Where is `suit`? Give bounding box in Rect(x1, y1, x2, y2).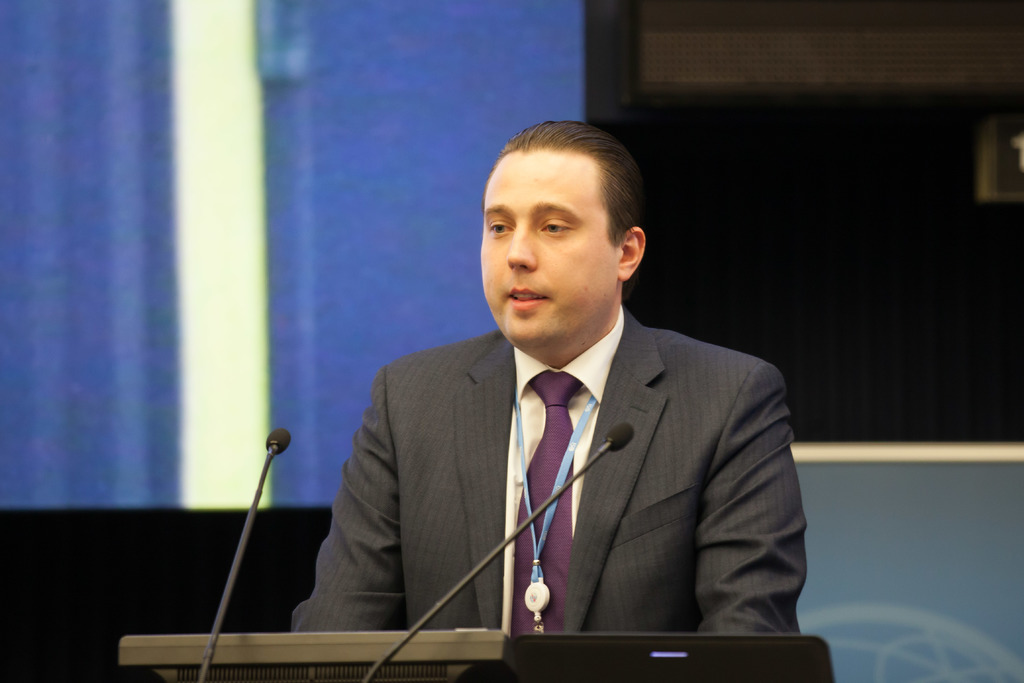
Rect(333, 245, 803, 650).
